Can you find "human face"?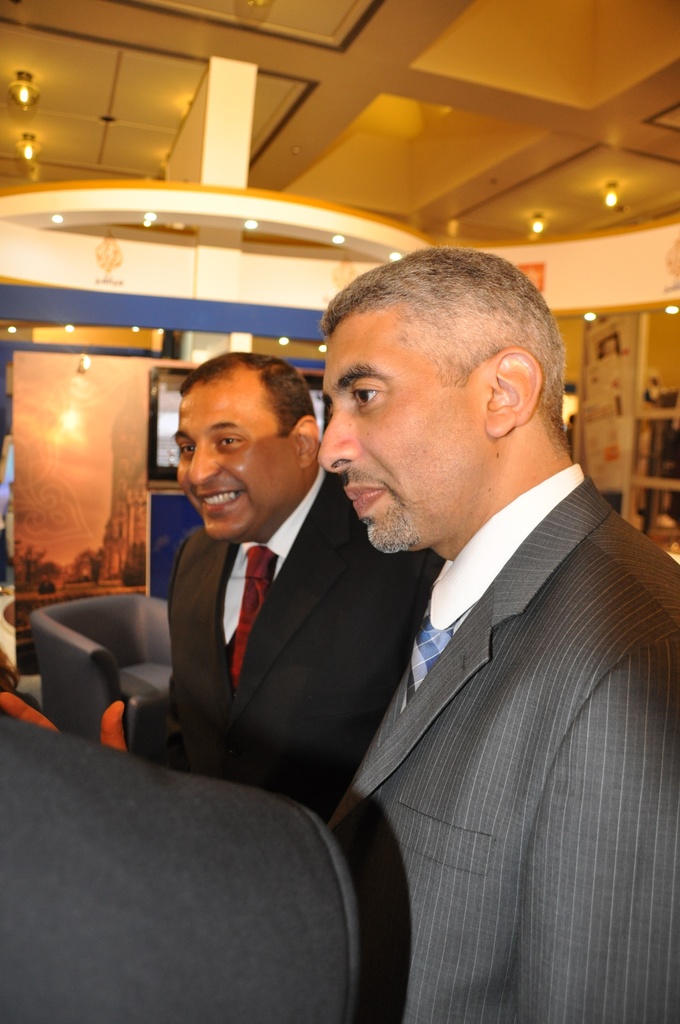
Yes, bounding box: (left=319, top=309, right=492, bottom=557).
